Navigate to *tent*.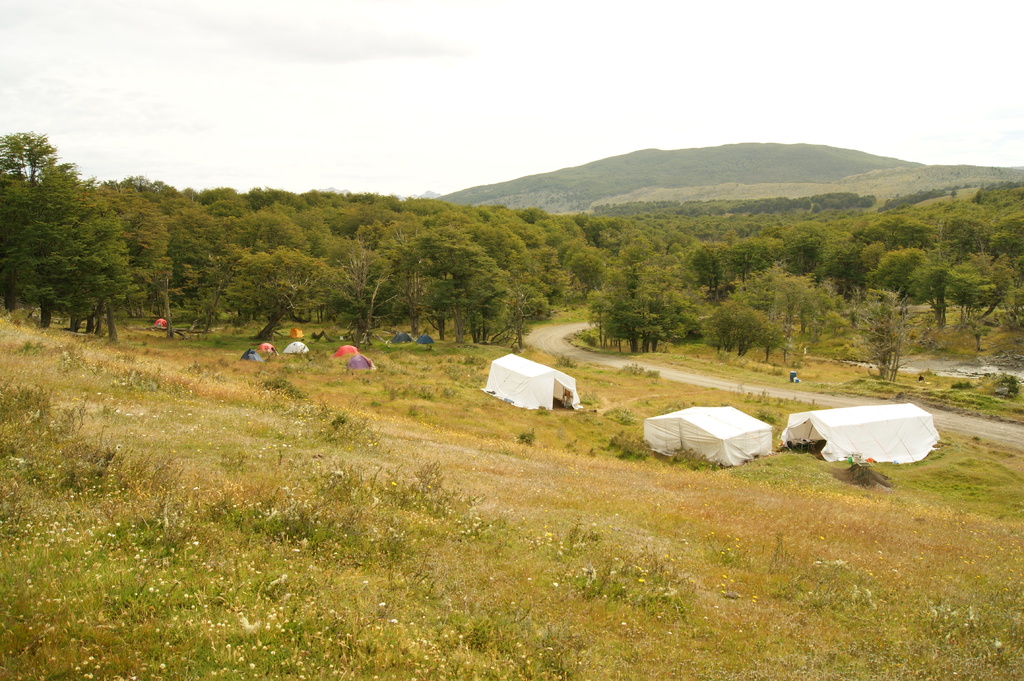
Navigation target: pyautogui.locateOnScreen(238, 321, 434, 372).
